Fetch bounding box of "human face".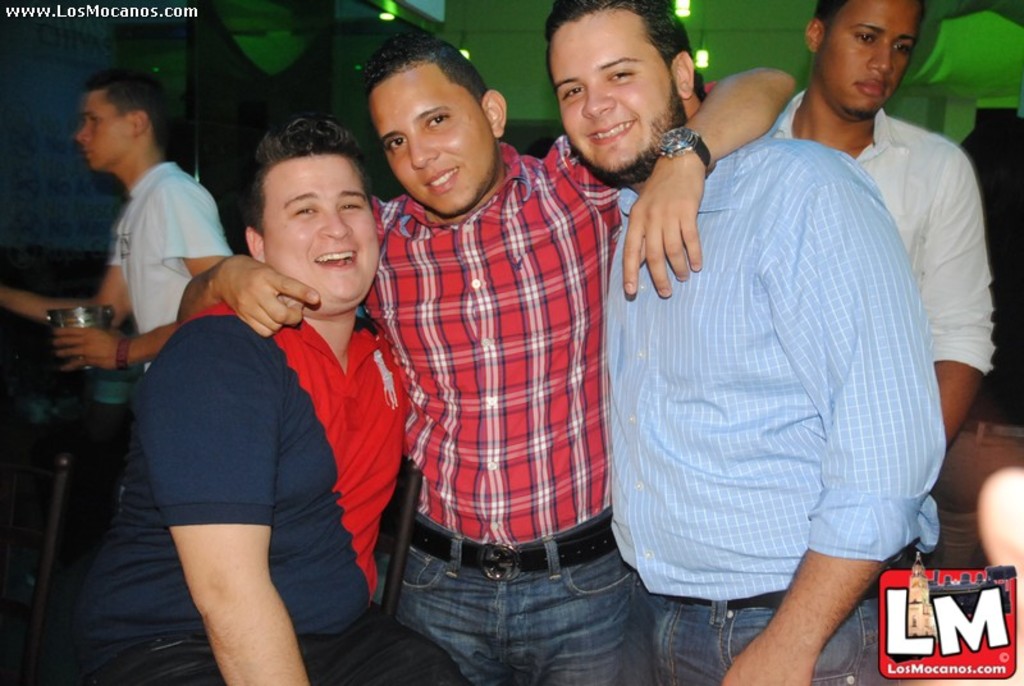
Bbox: [left=813, top=0, right=902, bottom=127].
